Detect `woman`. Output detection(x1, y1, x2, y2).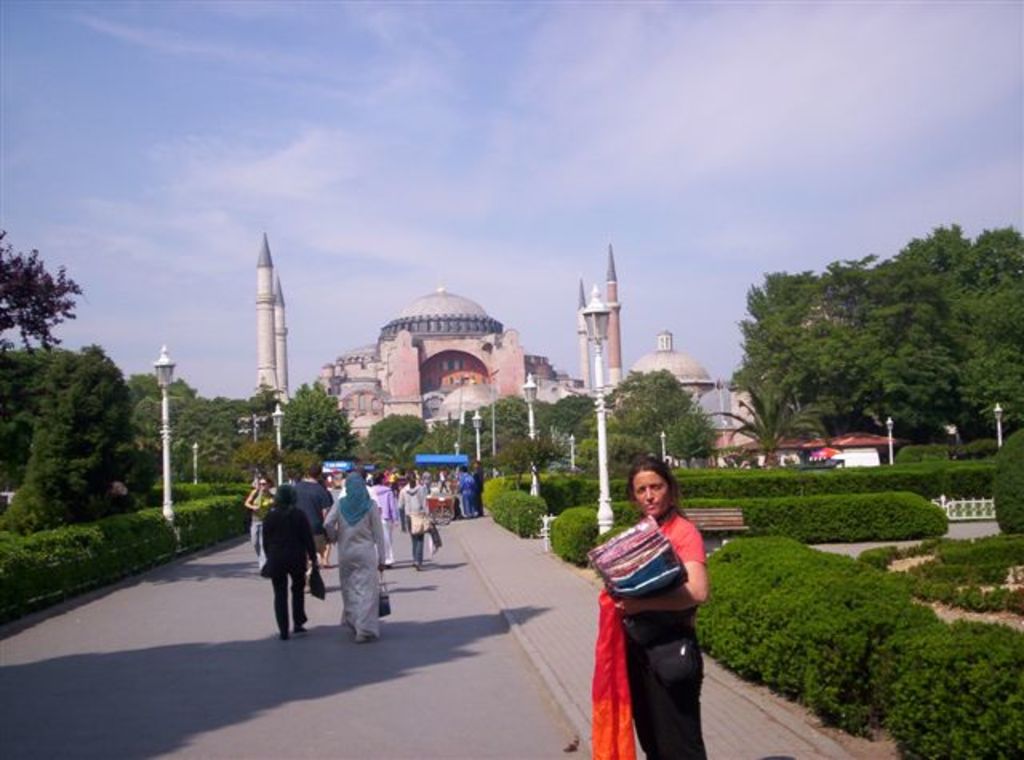
detection(366, 474, 395, 568).
